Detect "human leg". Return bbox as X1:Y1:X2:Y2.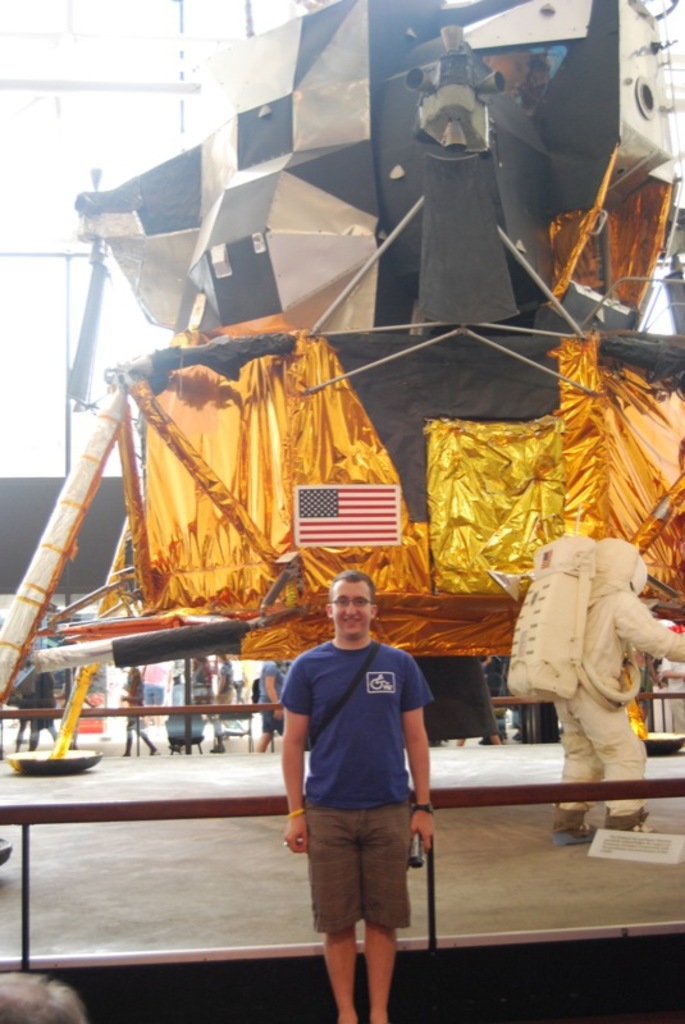
305:790:366:1020.
